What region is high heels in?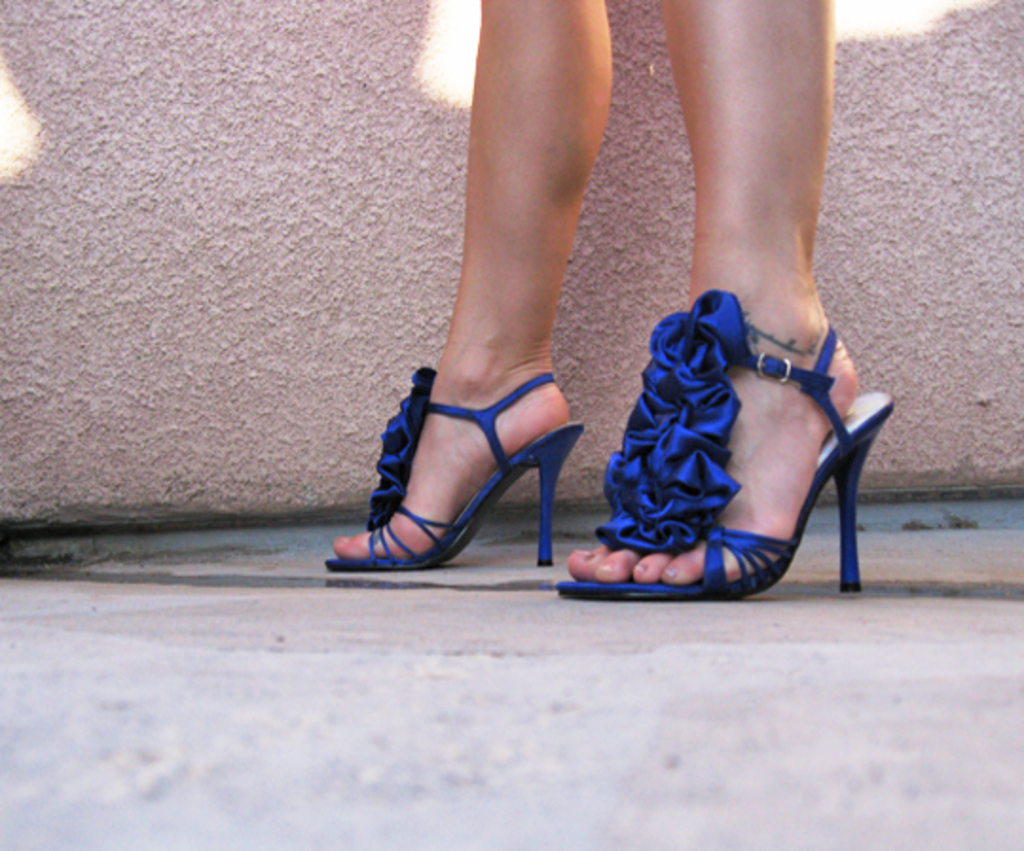
box(326, 362, 586, 569).
